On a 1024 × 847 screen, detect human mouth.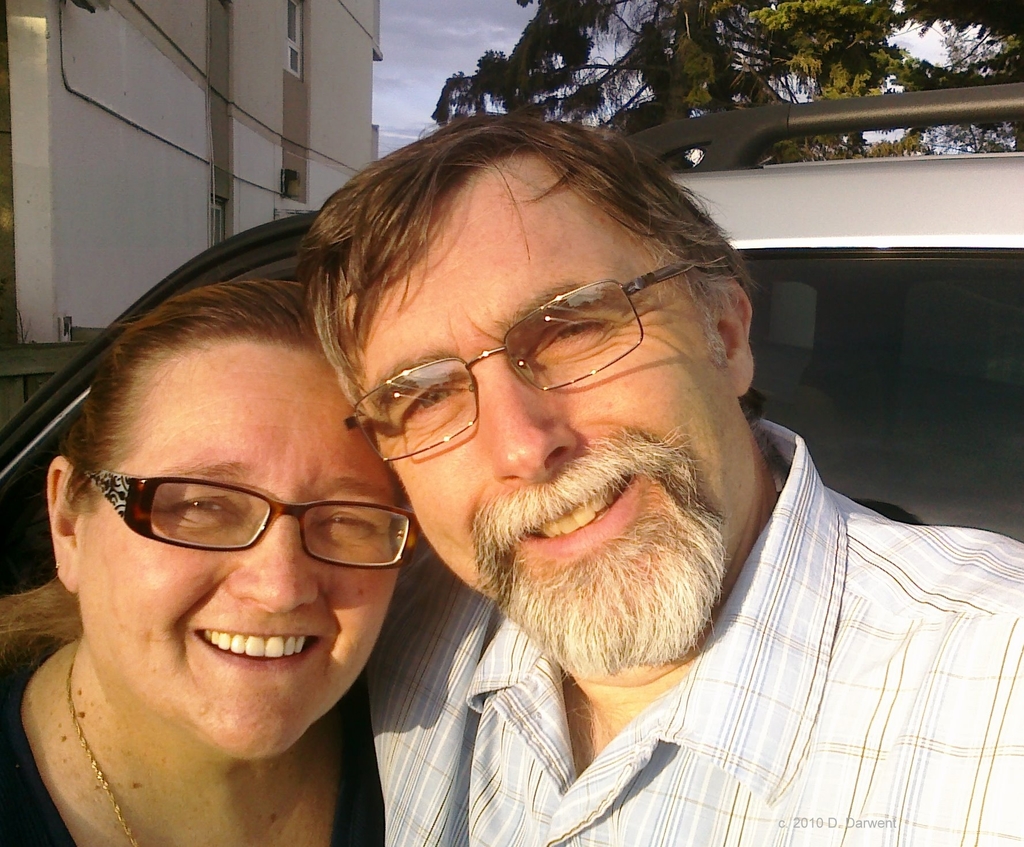
507, 478, 643, 553.
